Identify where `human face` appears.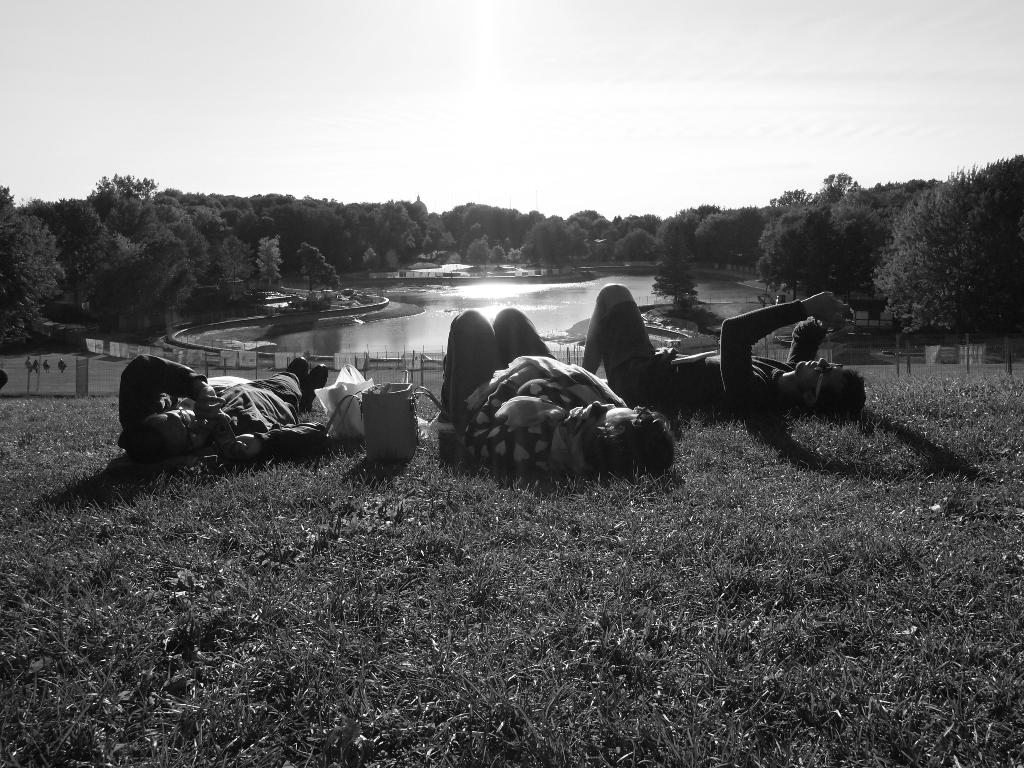
Appears at crop(151, 406, 212, 451).
